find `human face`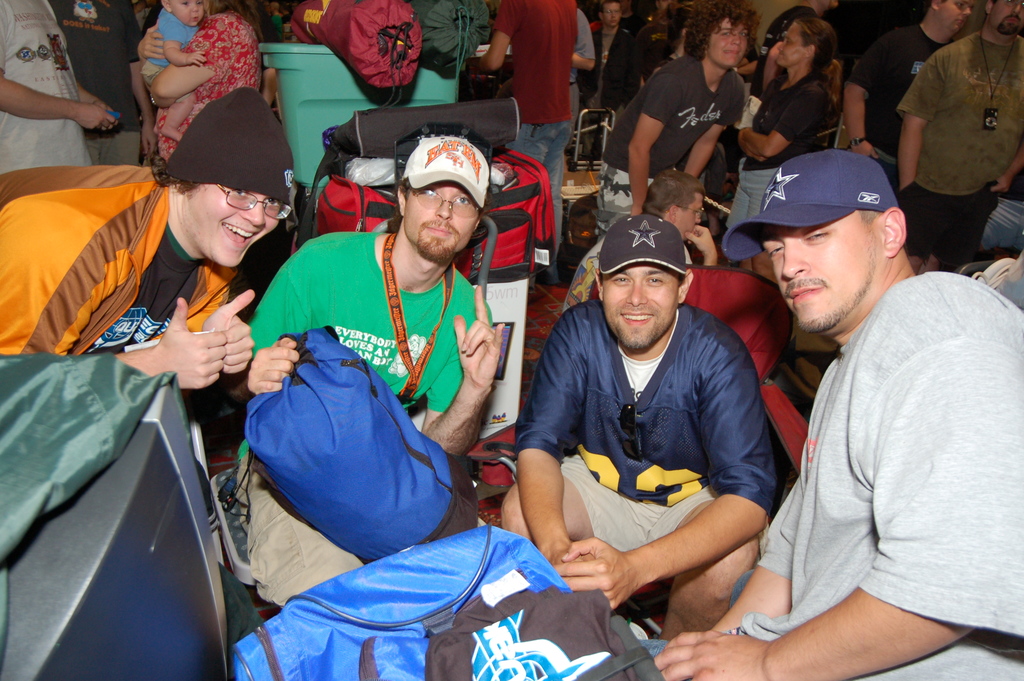
[604,264,682,352]
